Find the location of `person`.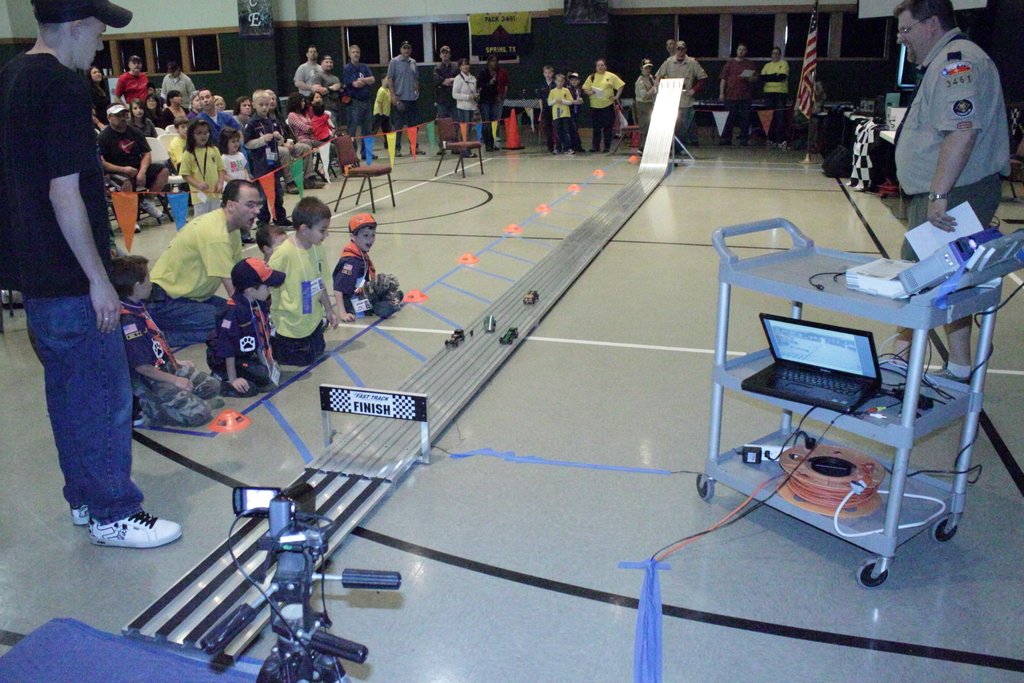
Location: <box>145,175,268,373</box>.
